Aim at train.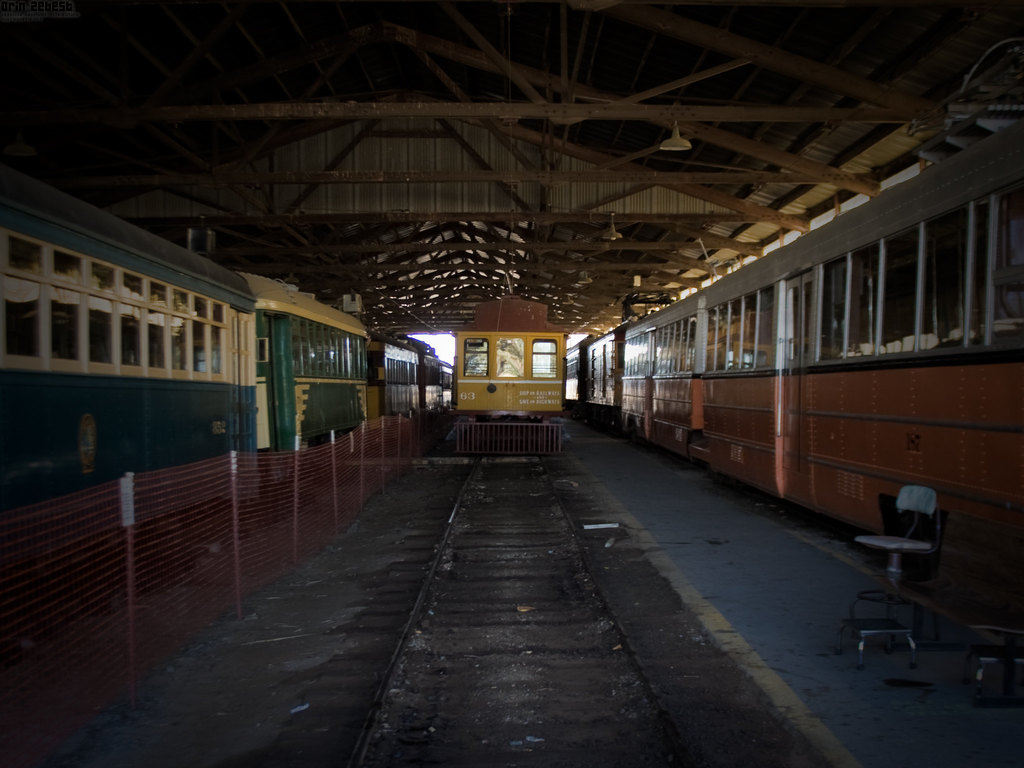
Aimed at rect(564, 114, 1023, 582).
